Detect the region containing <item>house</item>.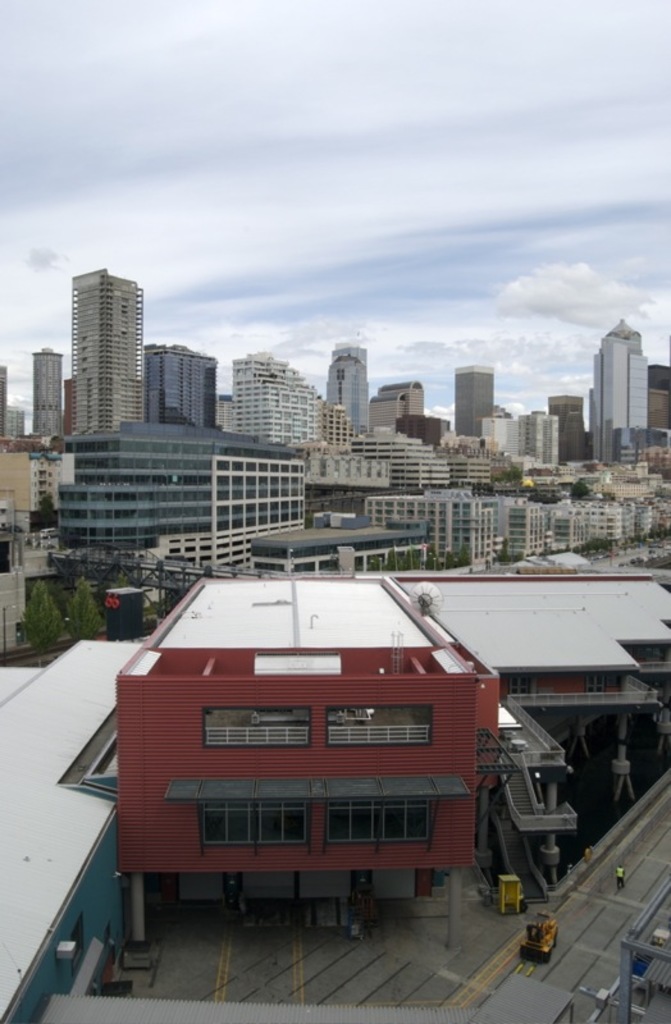
box(383, 370, 428, 430).
